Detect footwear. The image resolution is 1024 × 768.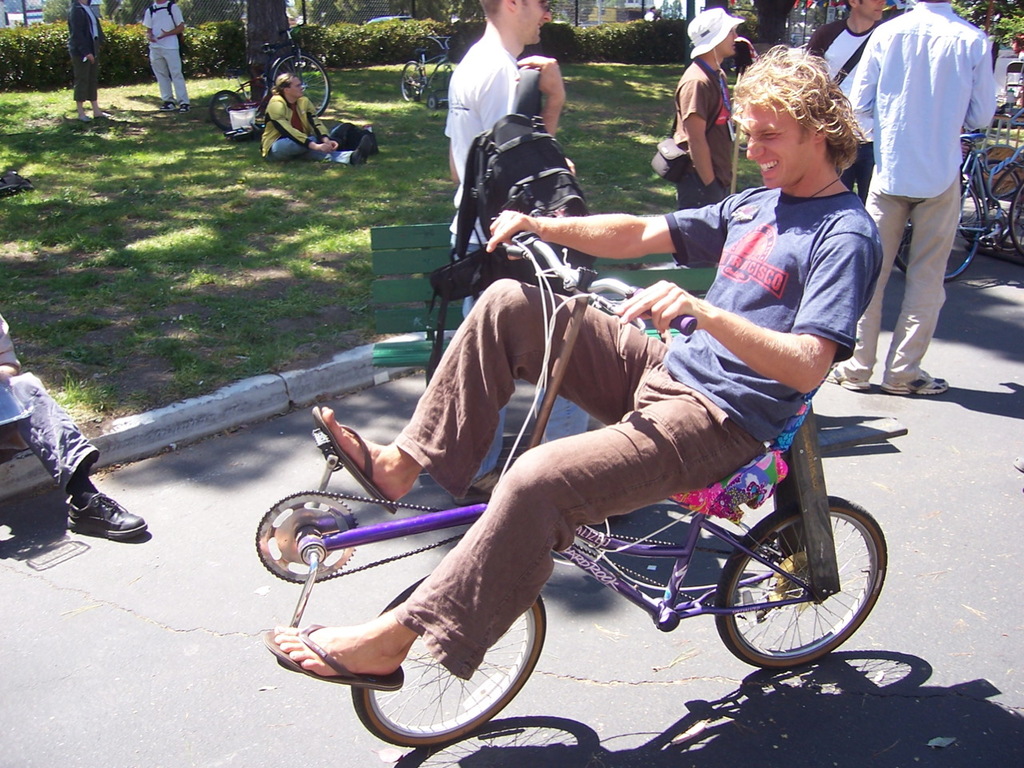
BBox(78, 115, 90, 120).
